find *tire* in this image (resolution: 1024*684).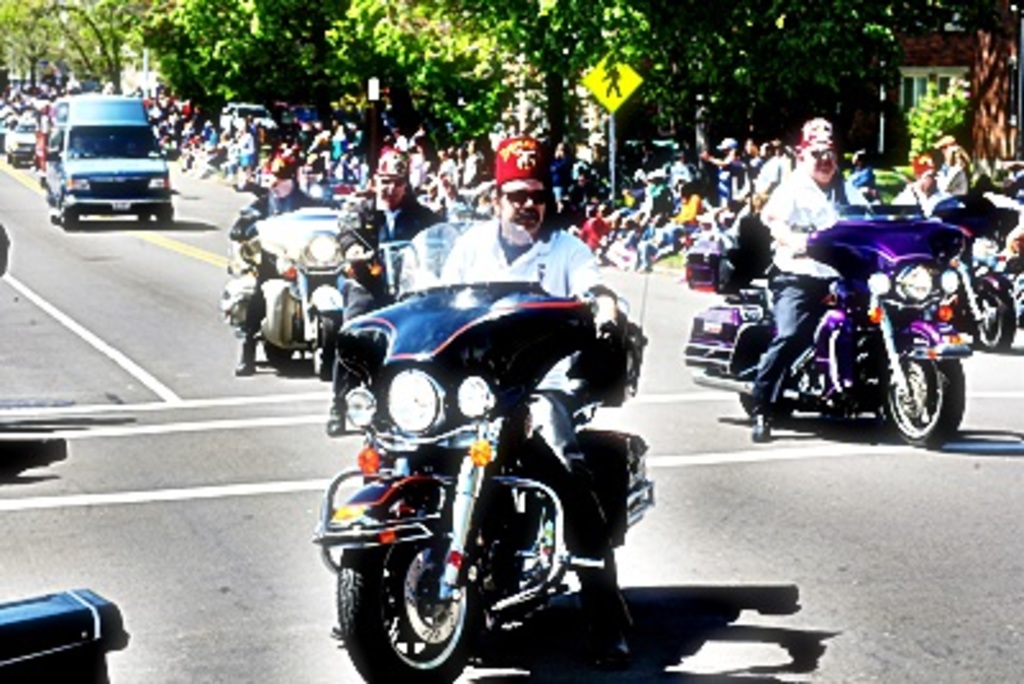
<bbox>307, 310, 338, 379</bbox>.
